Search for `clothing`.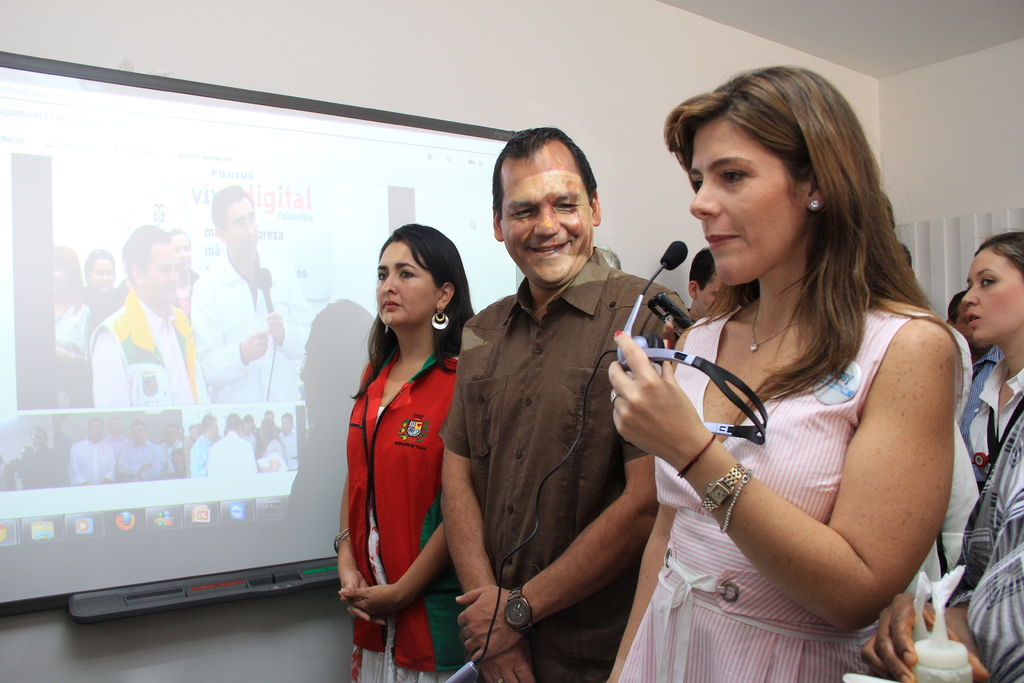
Found at [x1=442, y1=248, x2=696, y2=682].
